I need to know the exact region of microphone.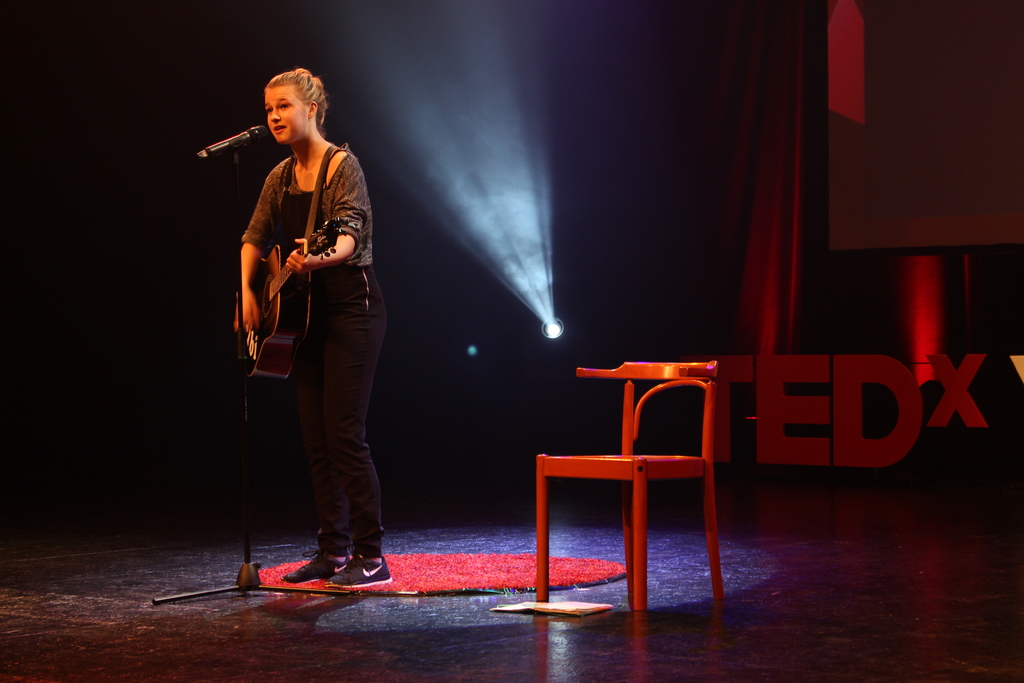
Region: [204,123,267,154].
